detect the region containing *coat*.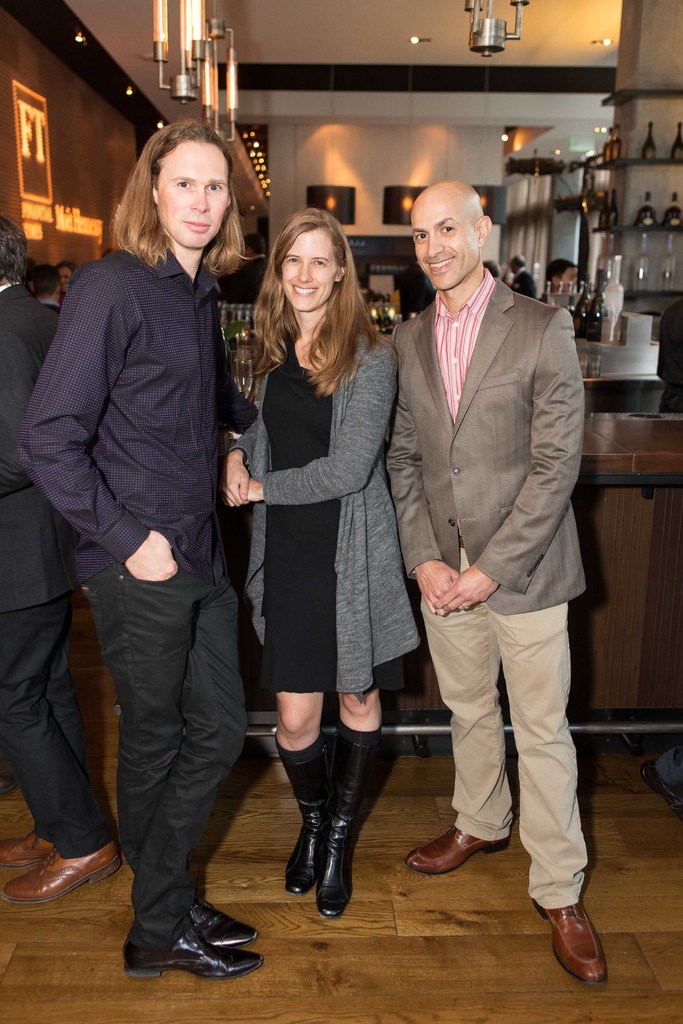
<region>374, 263, 595, 637</region>.
